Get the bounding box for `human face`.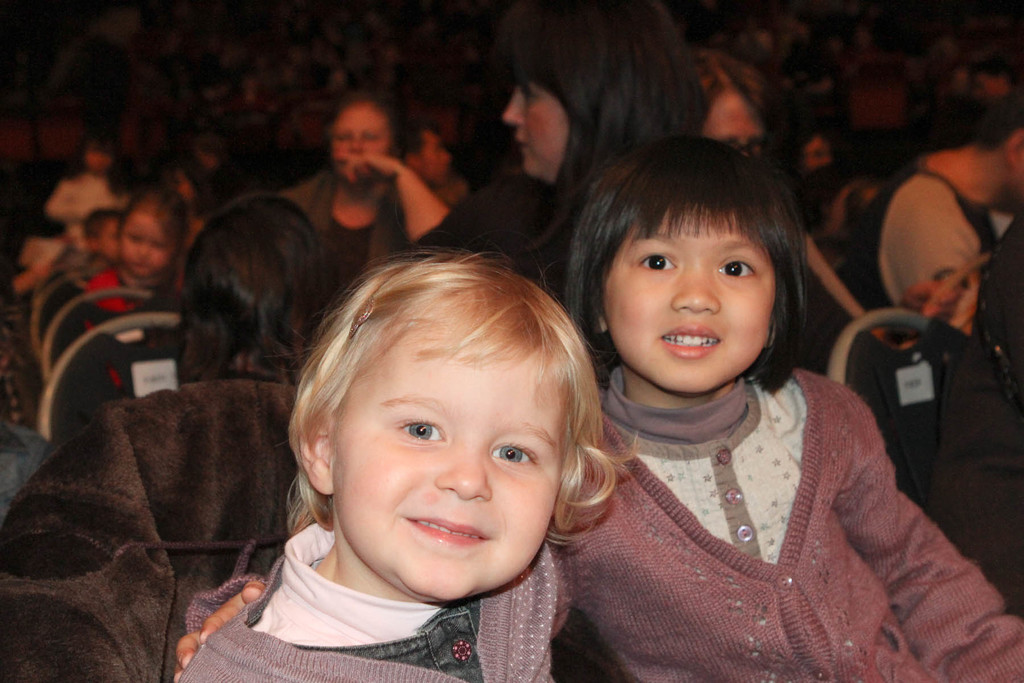
region(337, 97, 396, 183).
